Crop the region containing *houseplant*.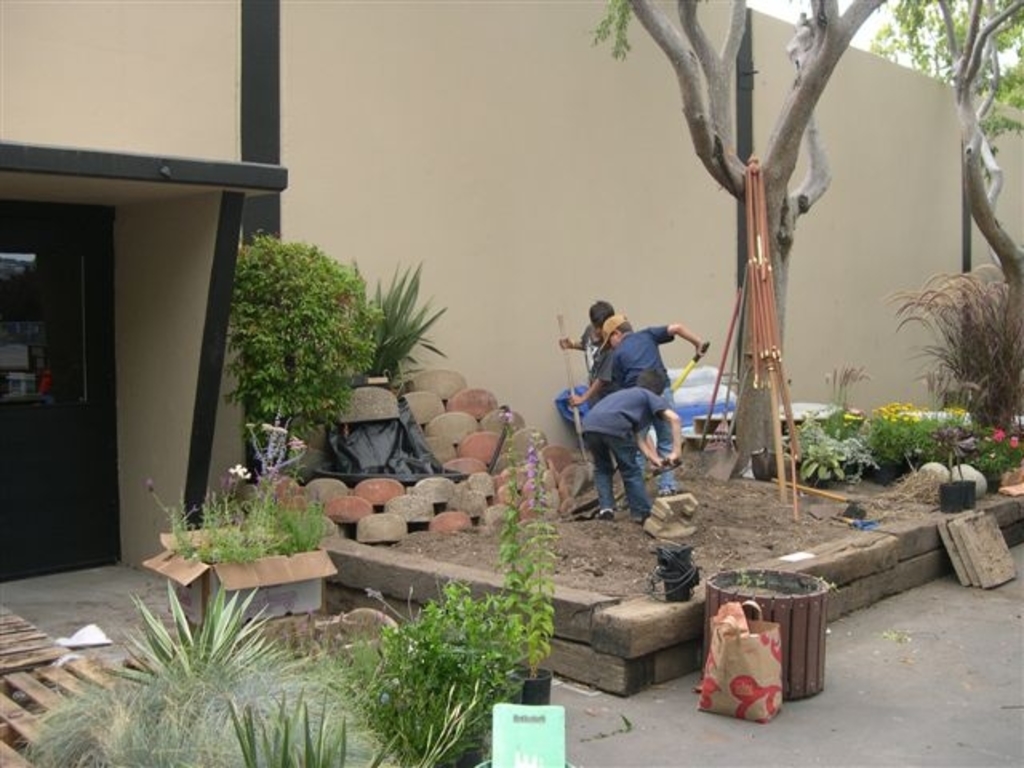
Crop region: 118,576,304,712.
